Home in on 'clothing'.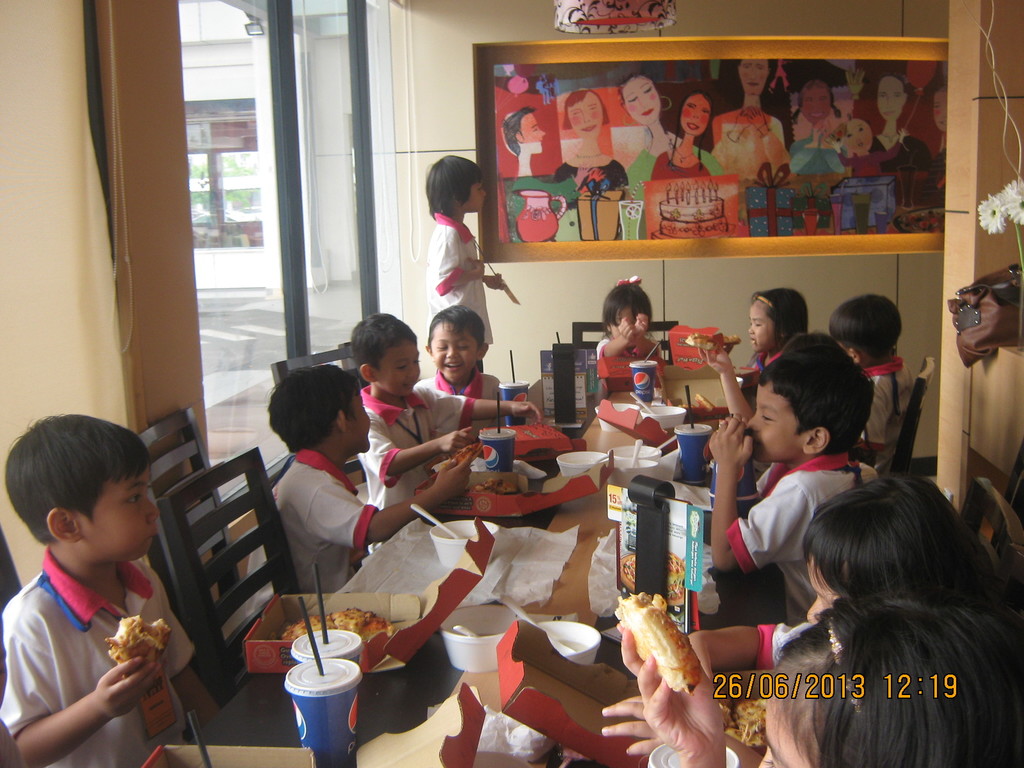
Homed in at [x1=867, y1=136, x2=931, y2=172].
